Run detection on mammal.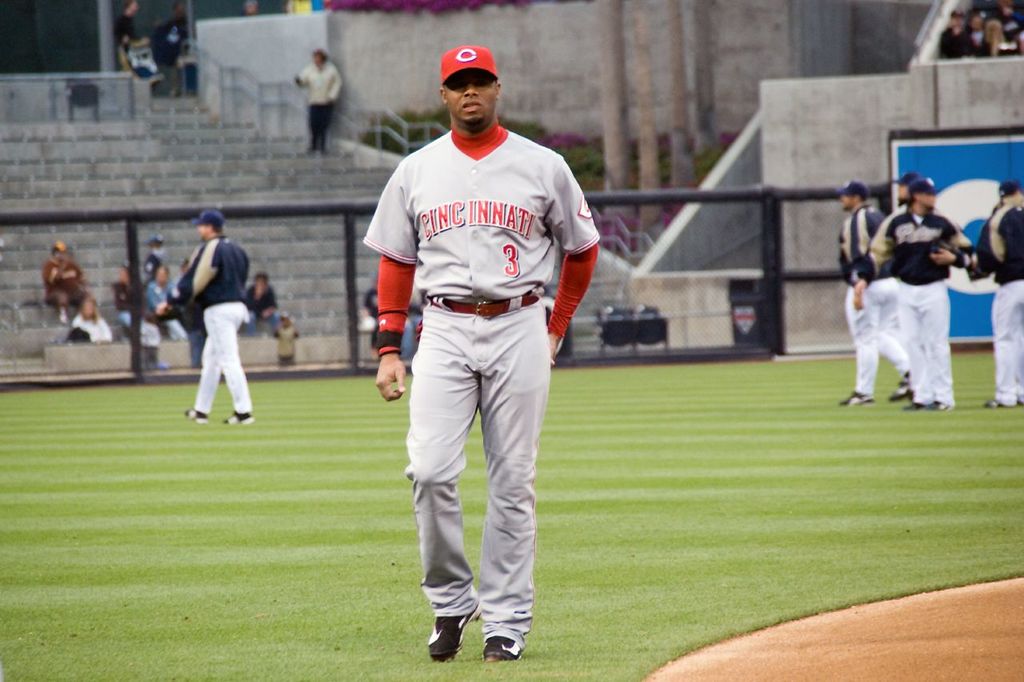
Result: 239:0:254:14.
